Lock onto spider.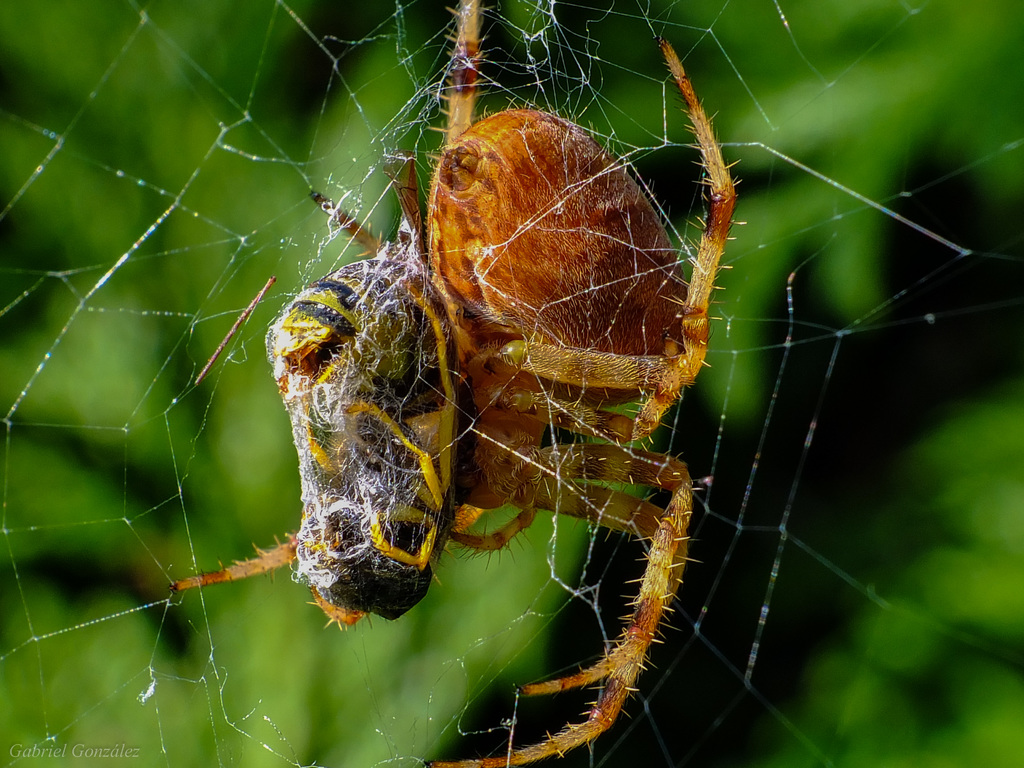
Locked: [x1=310, y1=0, x2=746, y2=767].
